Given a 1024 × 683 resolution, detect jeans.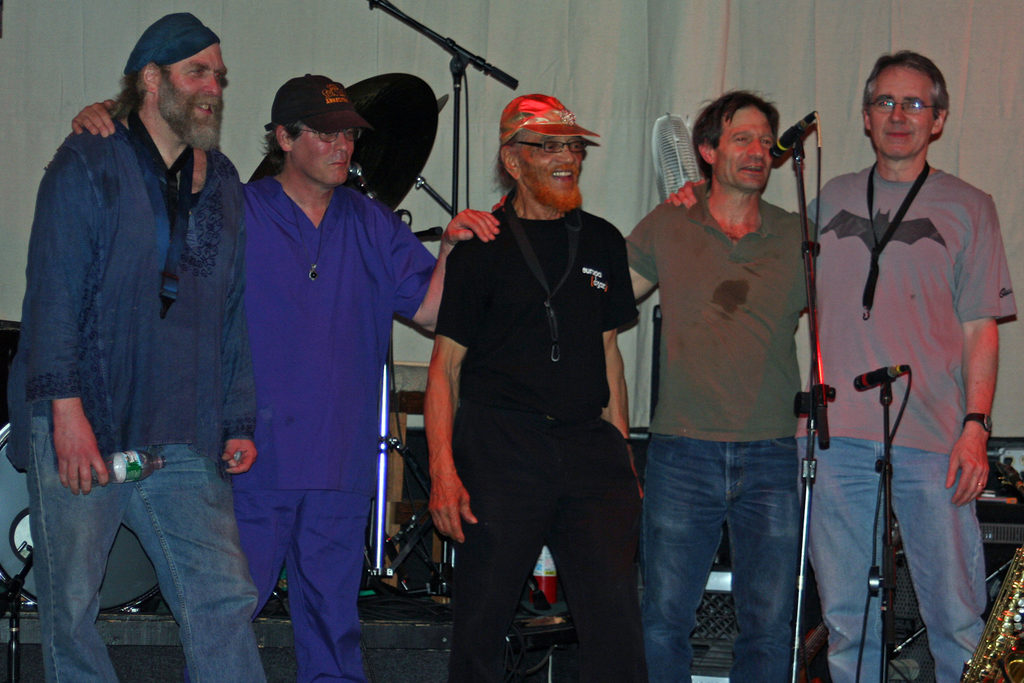
Rect(633, 430, 817, 682).
